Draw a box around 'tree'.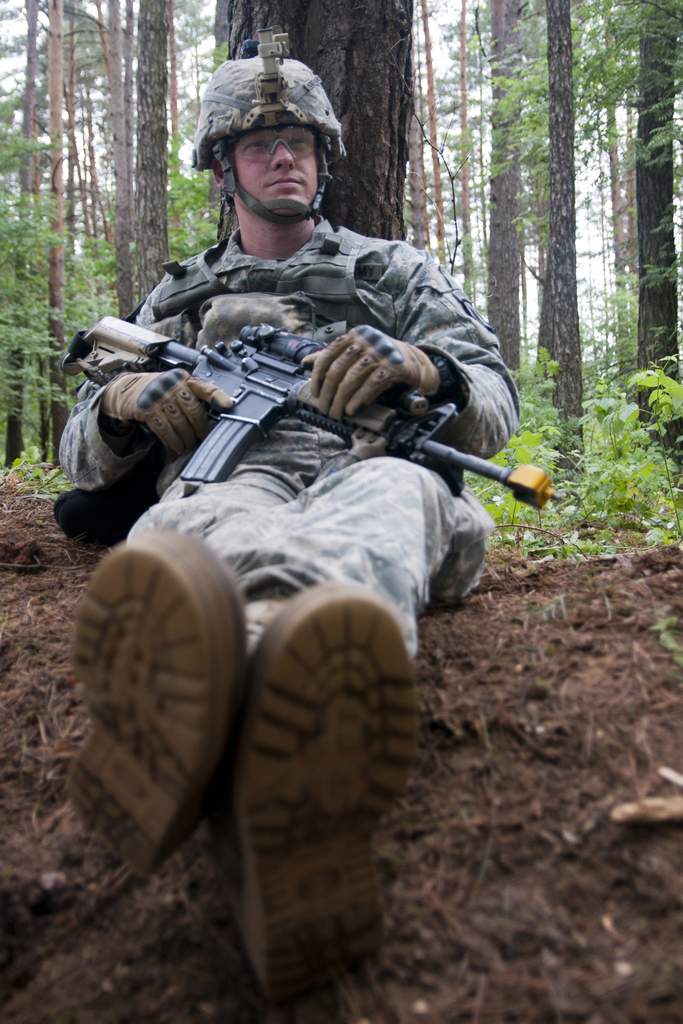
detection(215, 0, 418, 243).
